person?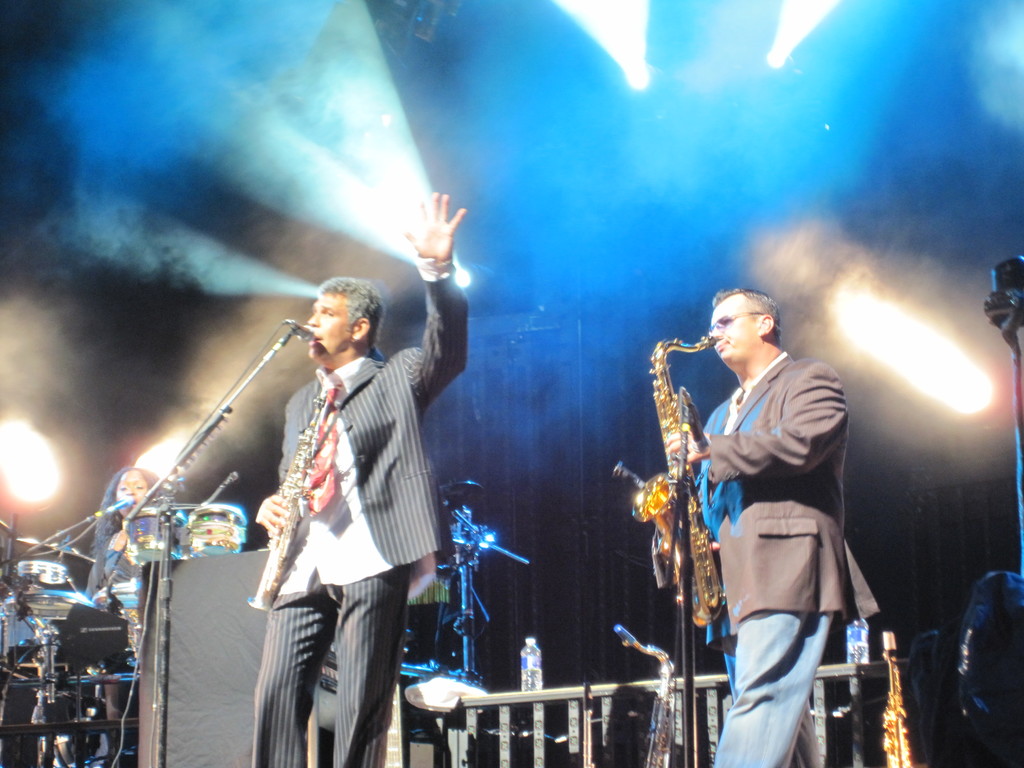
detection(686, 266, 883, 767)
